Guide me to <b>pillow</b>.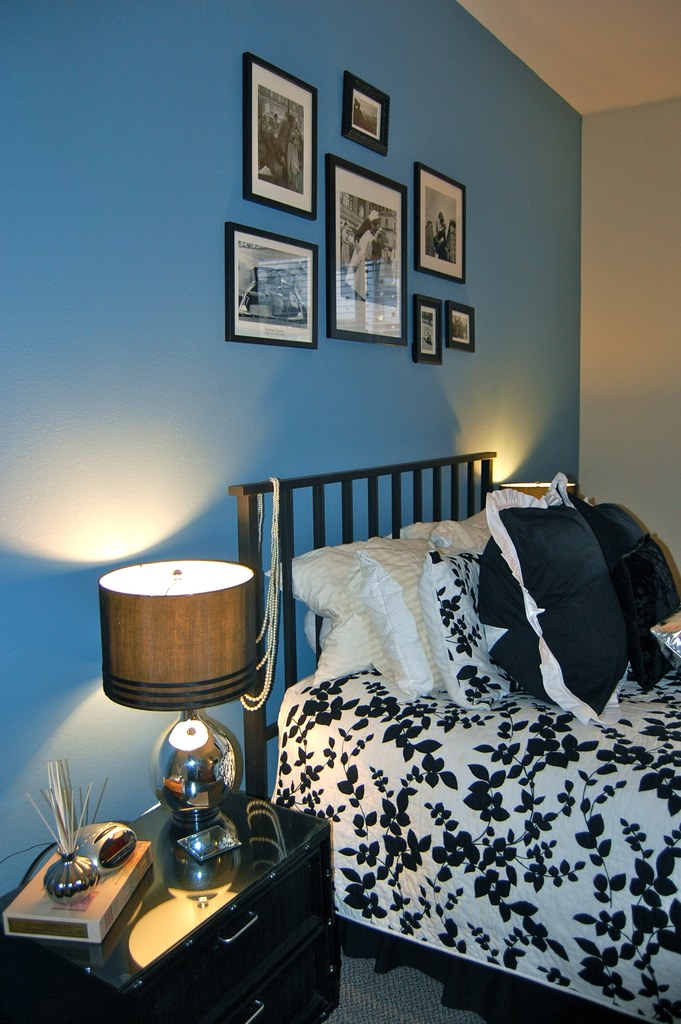
Guidance: x1=344, y1=540, x2=486, y2=719.
